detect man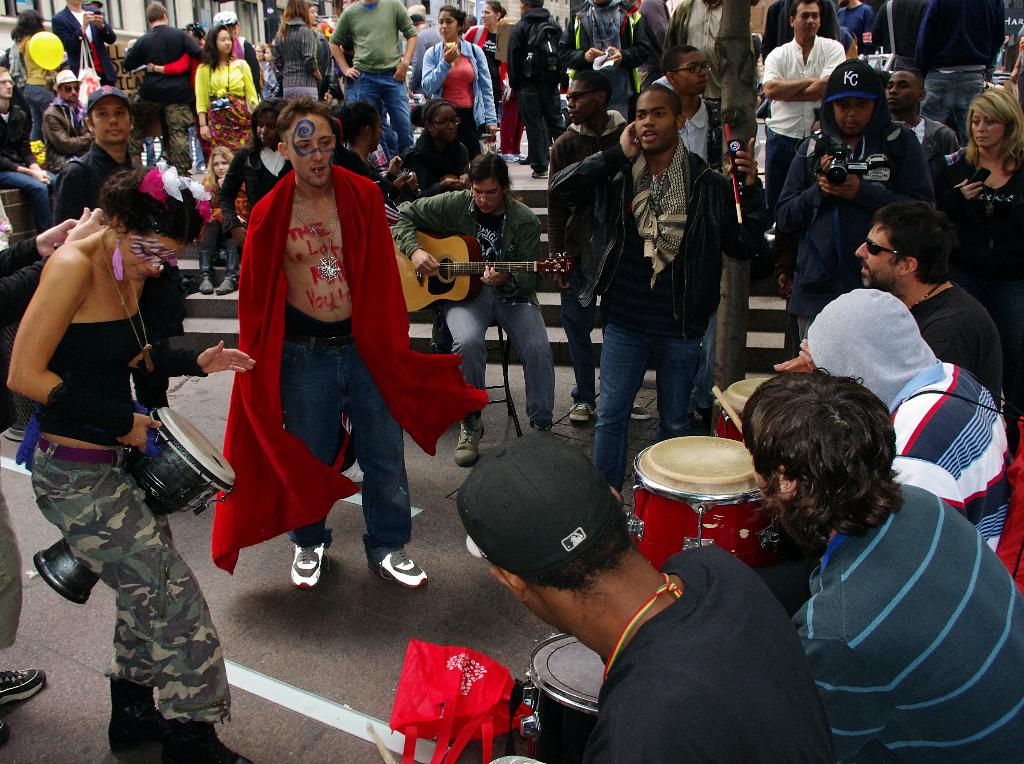
Rect(327, 0, 418, 158)
